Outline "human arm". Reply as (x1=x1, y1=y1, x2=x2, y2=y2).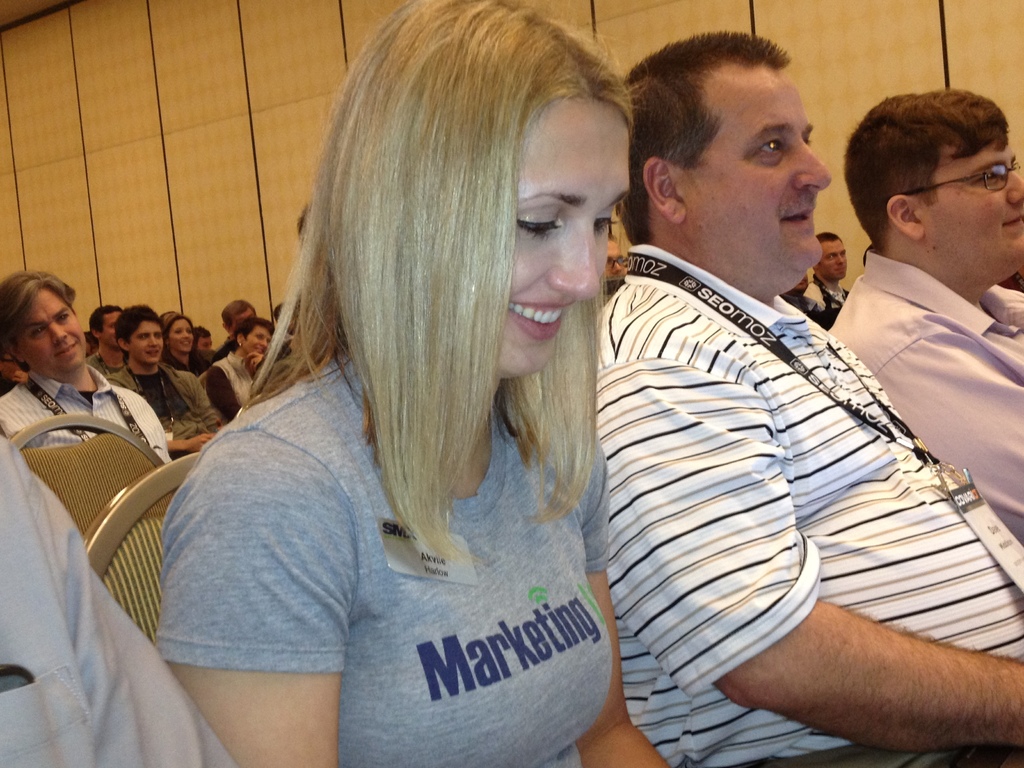
(x1=584, y1=434, x2=673, y2=767).
